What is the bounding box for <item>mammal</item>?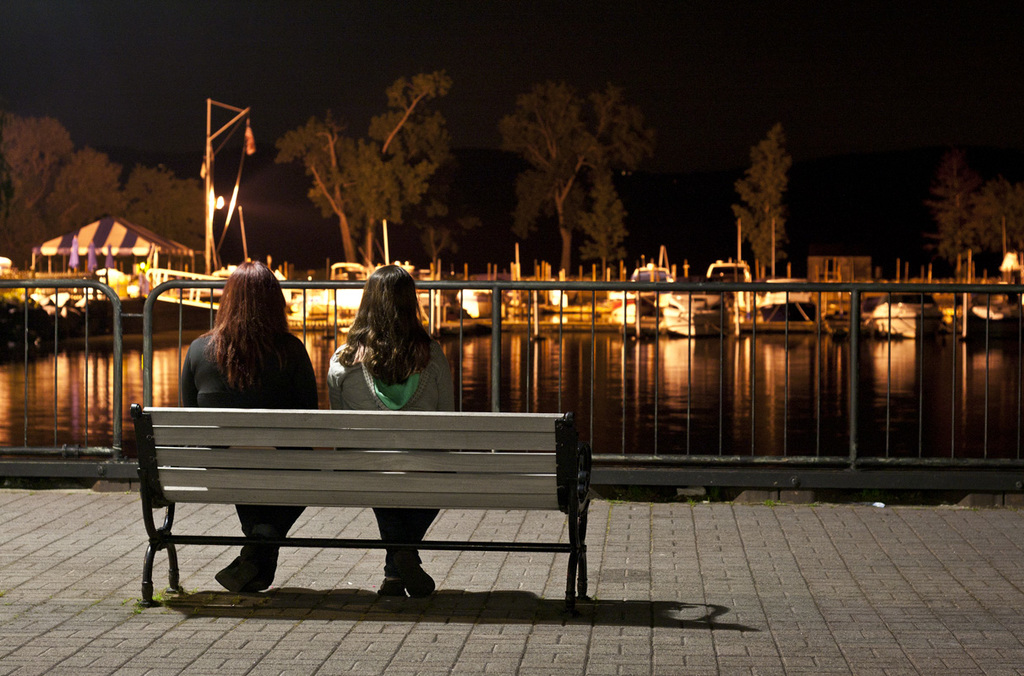
[left=321, top=264, right=453, bottom=594].
